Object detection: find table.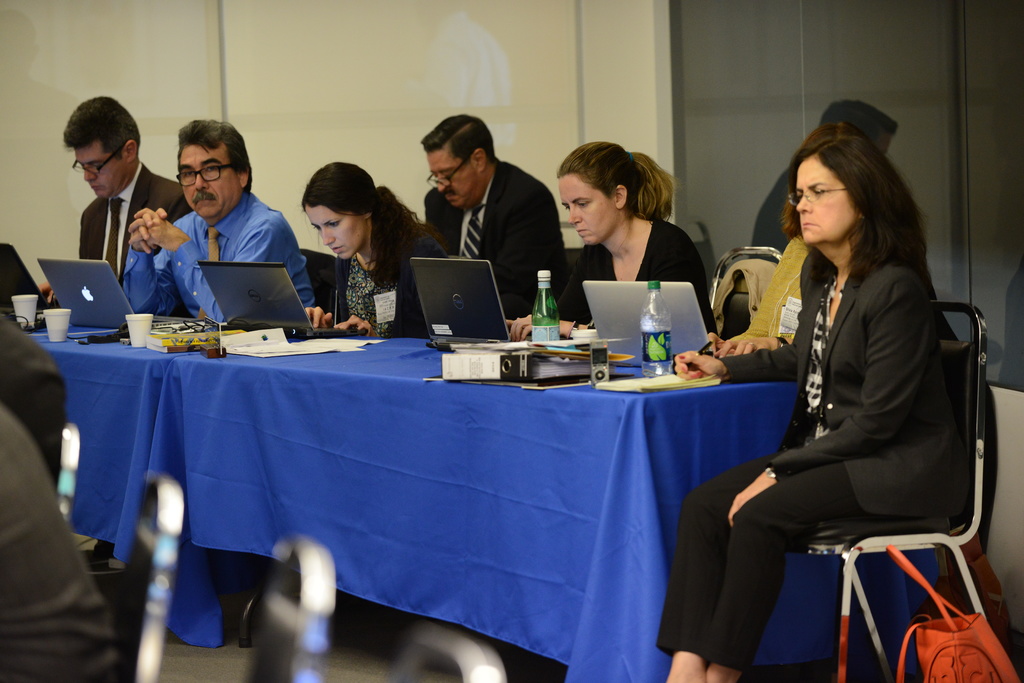
bbox=[0, 330, 941, 682].
